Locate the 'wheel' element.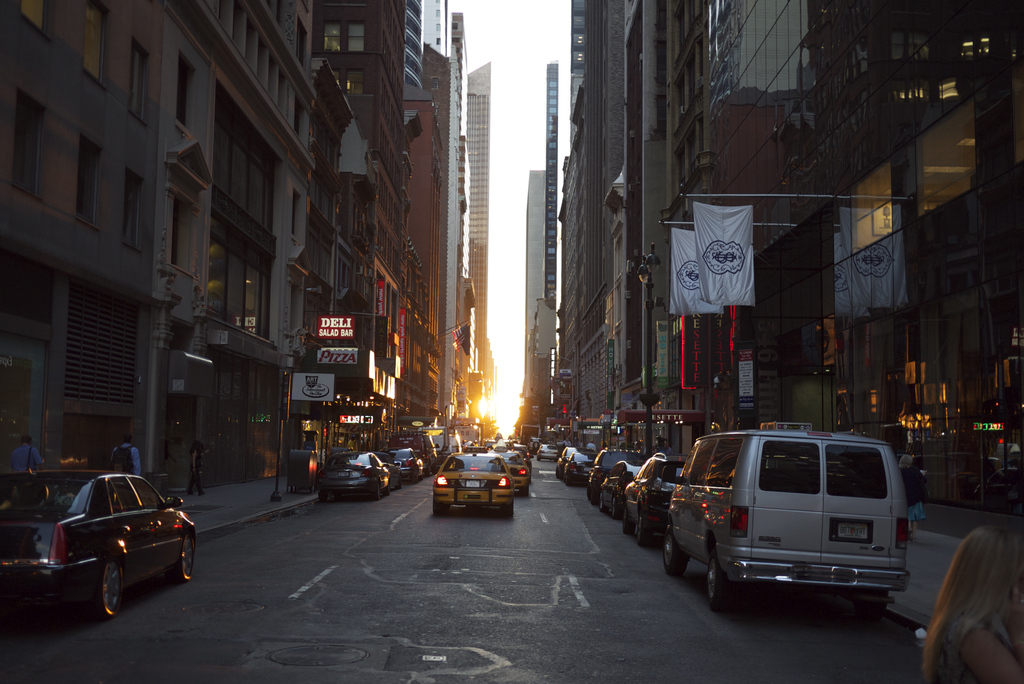
Element bbox: box(705, 547, 739, 612).
